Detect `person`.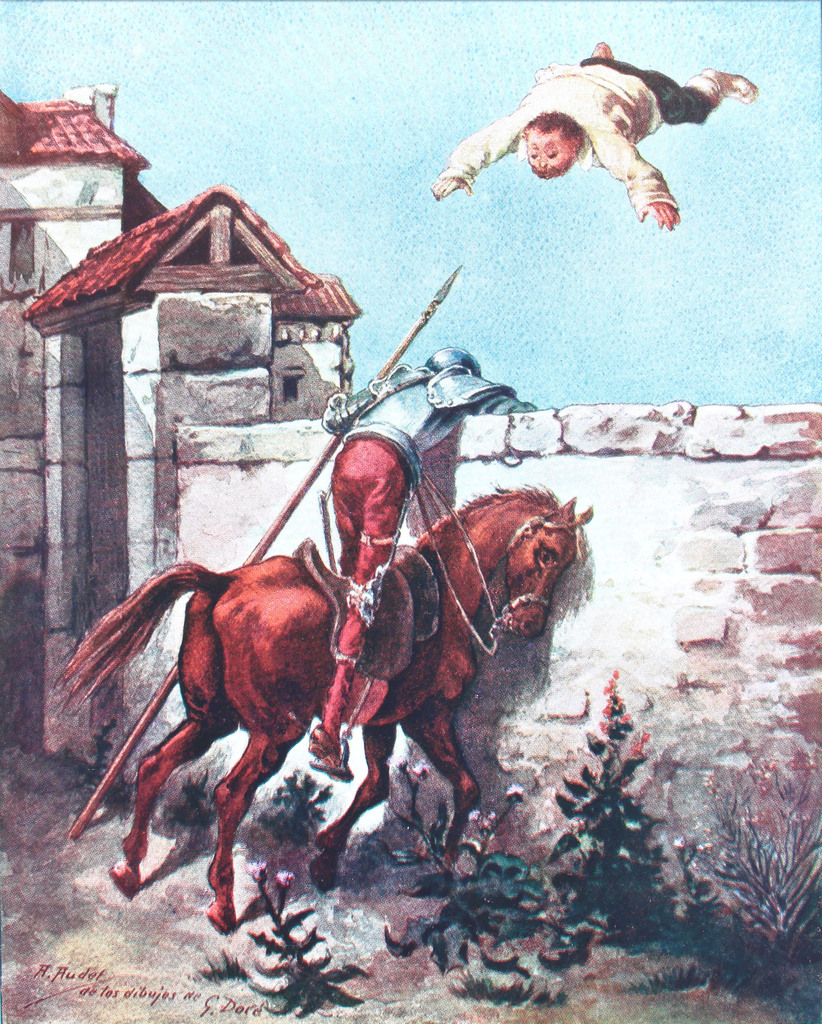
Detected at <region>440, 32, 759, 241</region>.
